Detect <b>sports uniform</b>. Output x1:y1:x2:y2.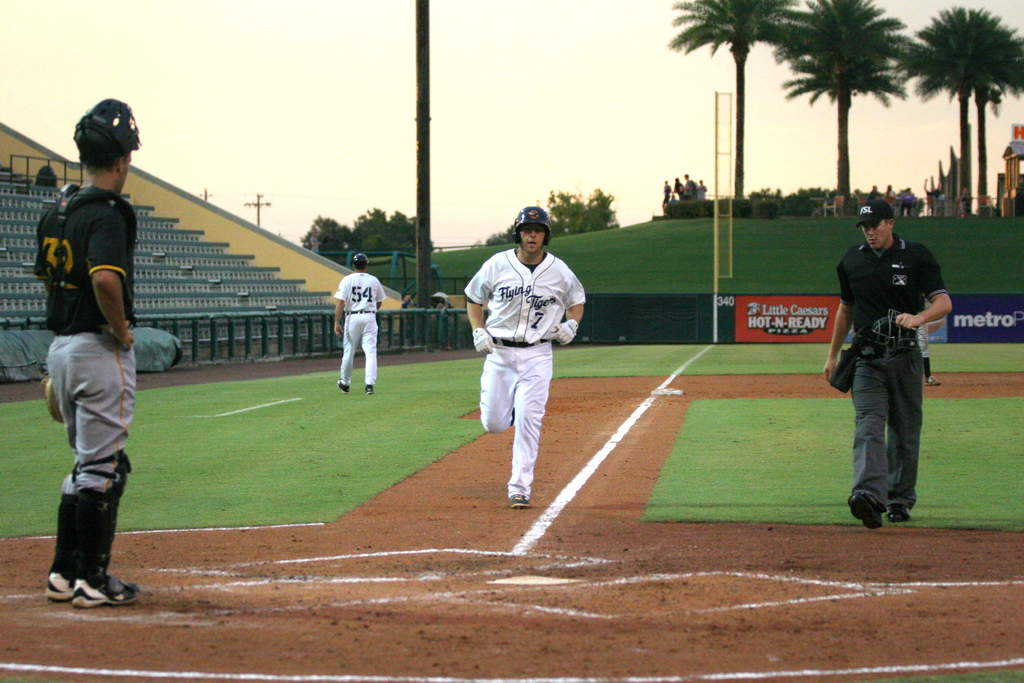
33:94:140:610.
